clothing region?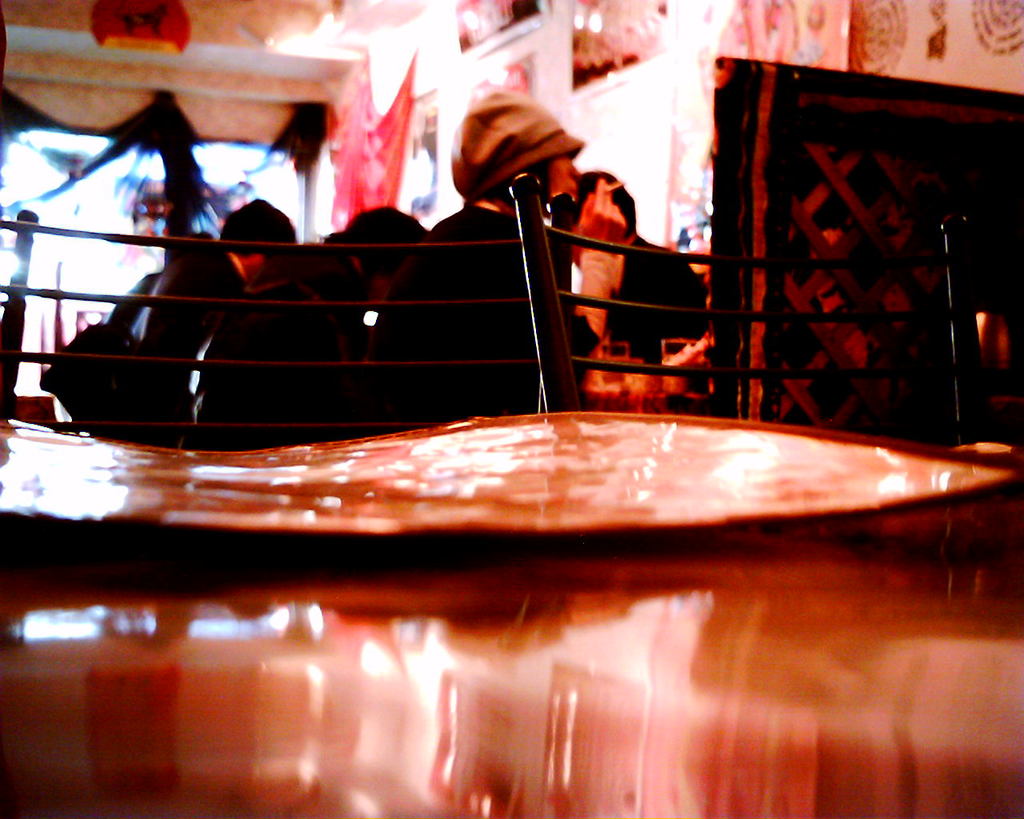
Rect(194, 278, 378, 448)
